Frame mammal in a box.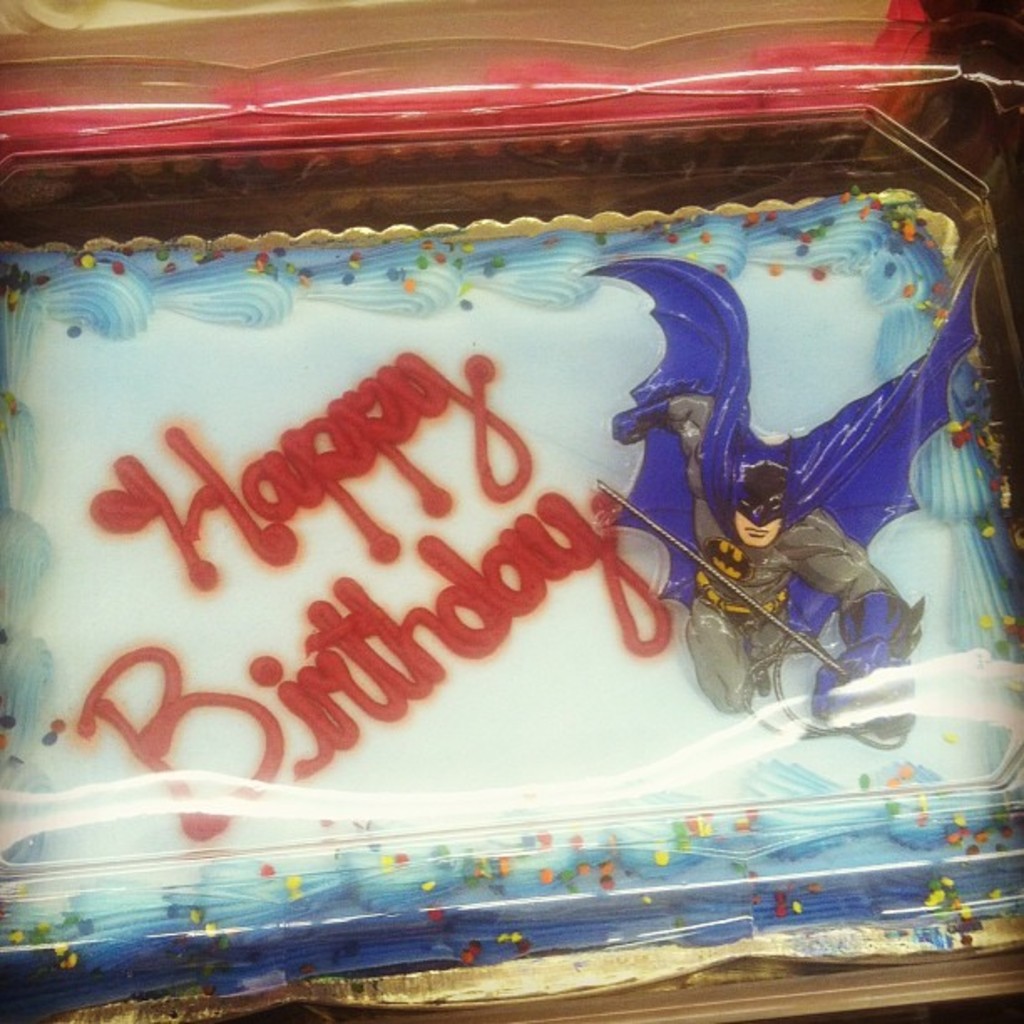
(left=612, top=402, right=922, bottom=746).
